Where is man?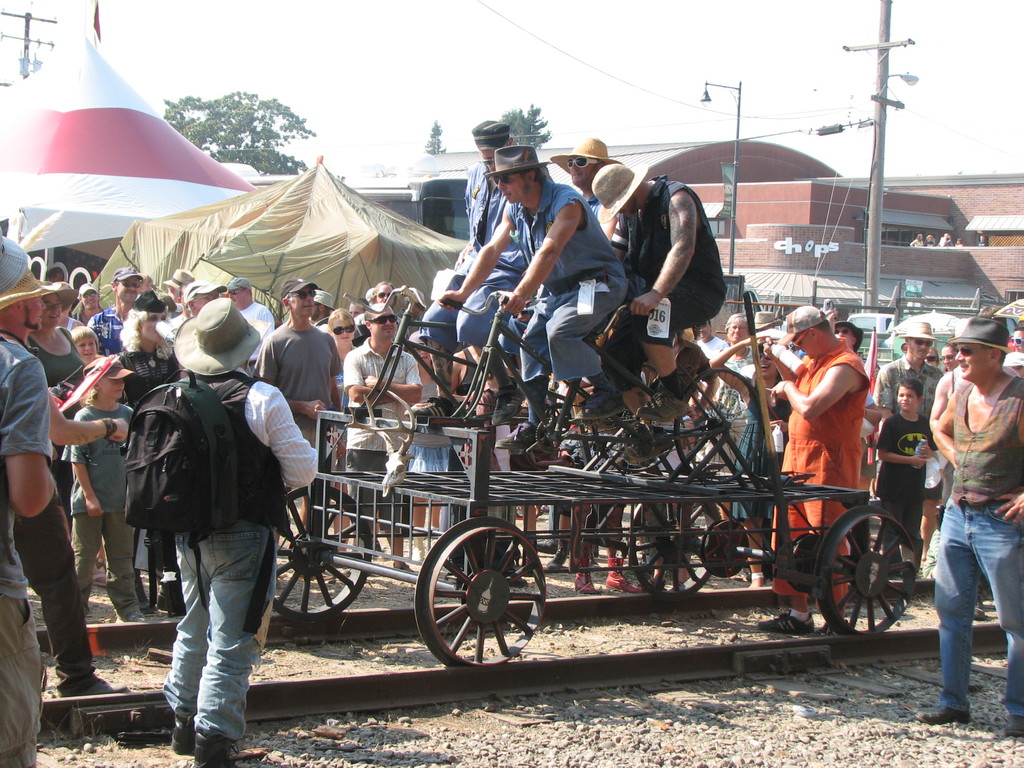
{"left": 595, "top": 163, "right": 724, "bottom": 420}.
